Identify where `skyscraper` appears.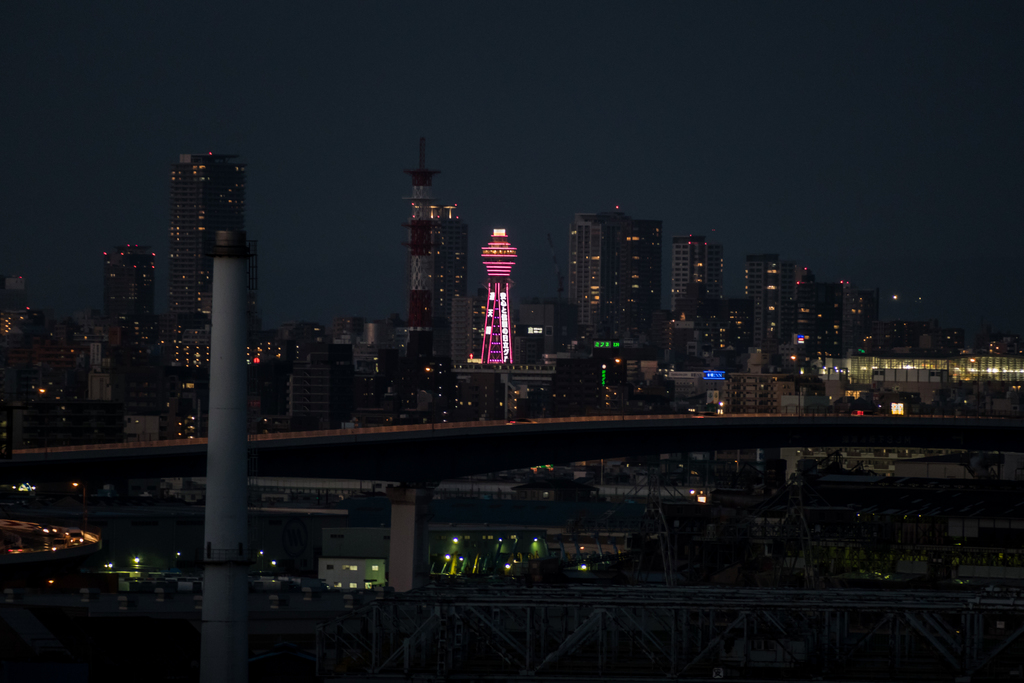
Appears at region(166, 151, 247, 311).
